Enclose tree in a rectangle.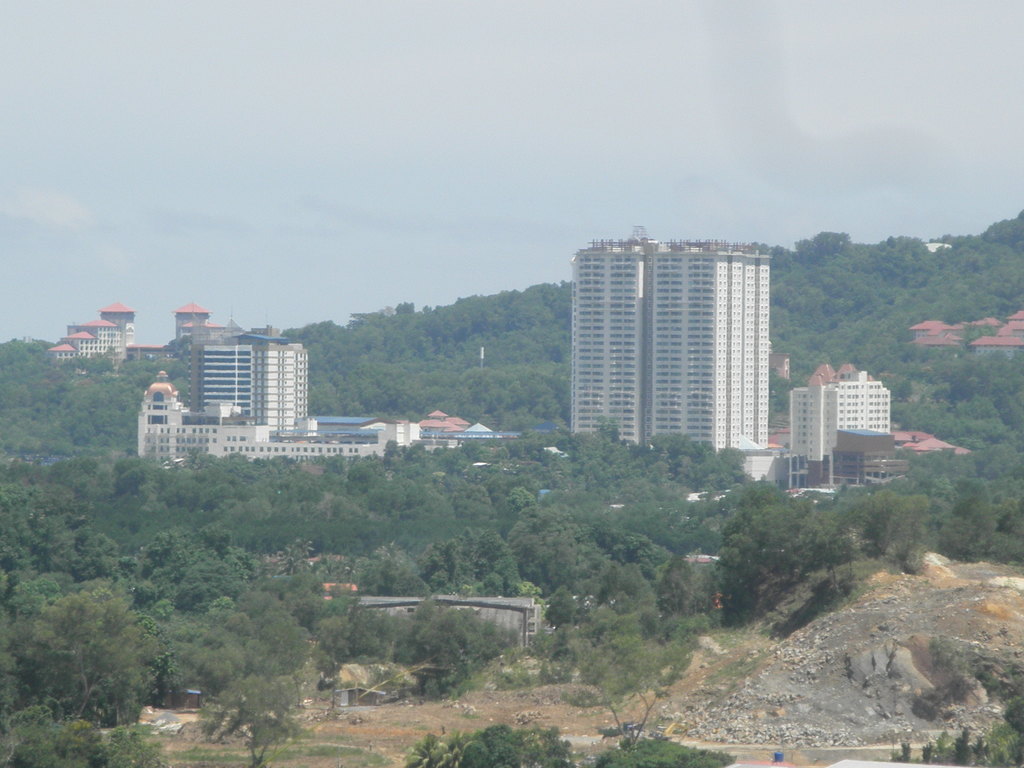
{"left": 220, "top": 670, "right": 285, "bottom": 767}.
